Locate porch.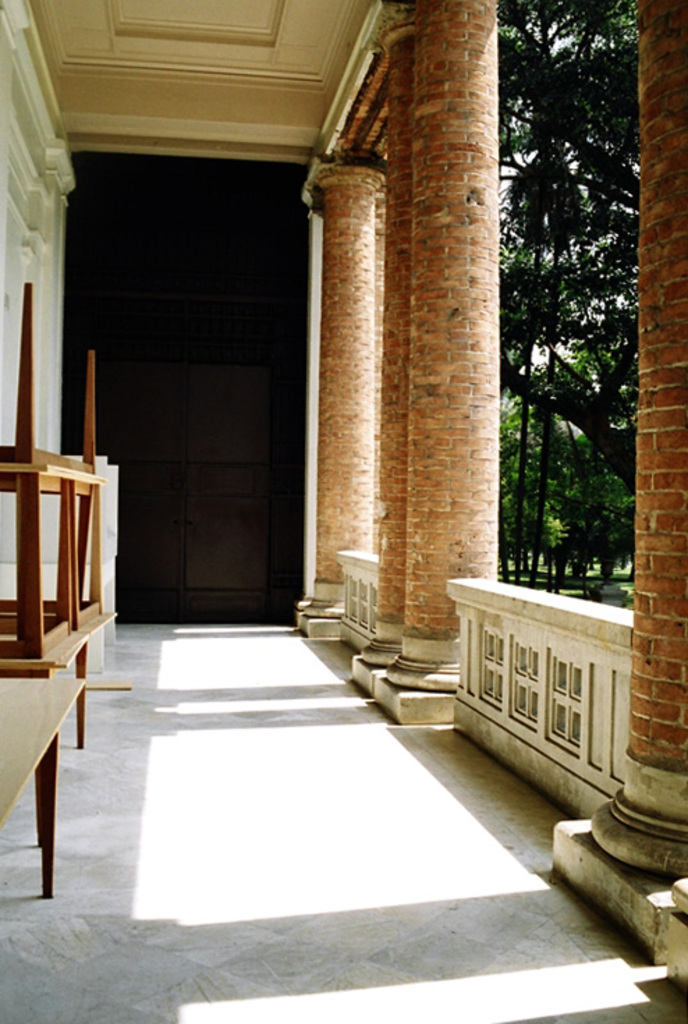
Bounding box: x1=1 y1=613 x2=687 y2=1023.
